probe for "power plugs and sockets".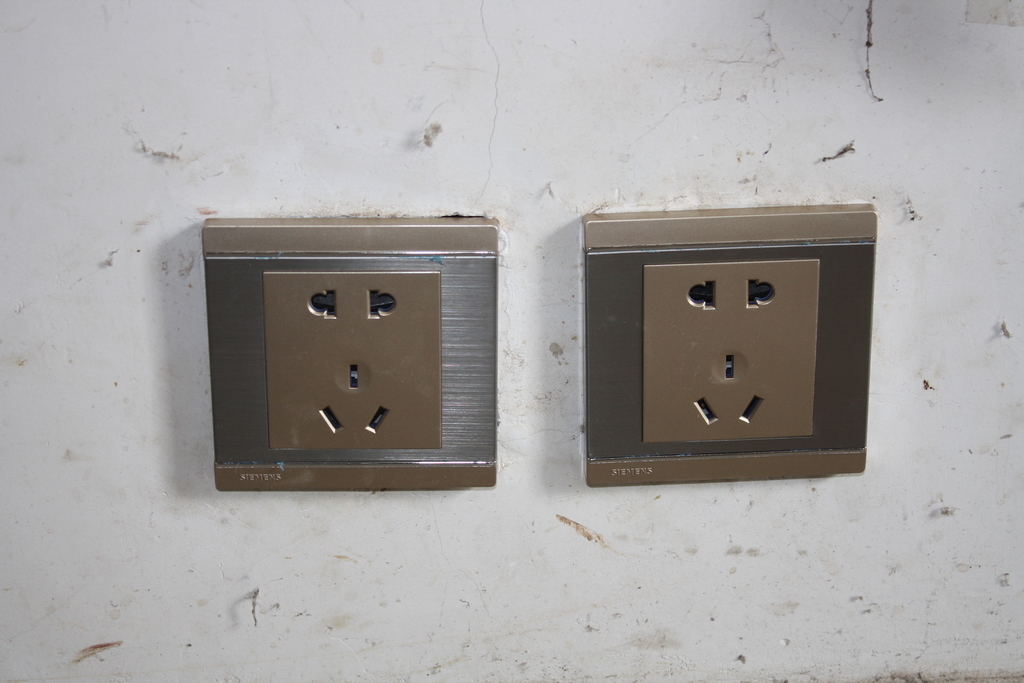
Probe result: 584 201 874 486.
